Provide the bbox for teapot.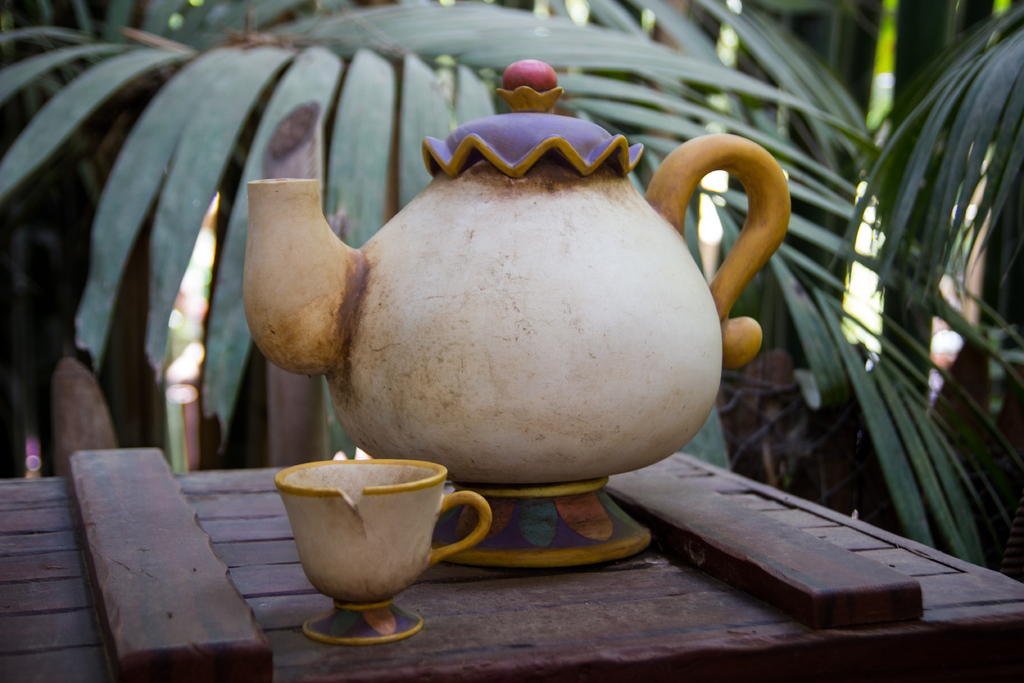
box(241, 60, 790, 574).
